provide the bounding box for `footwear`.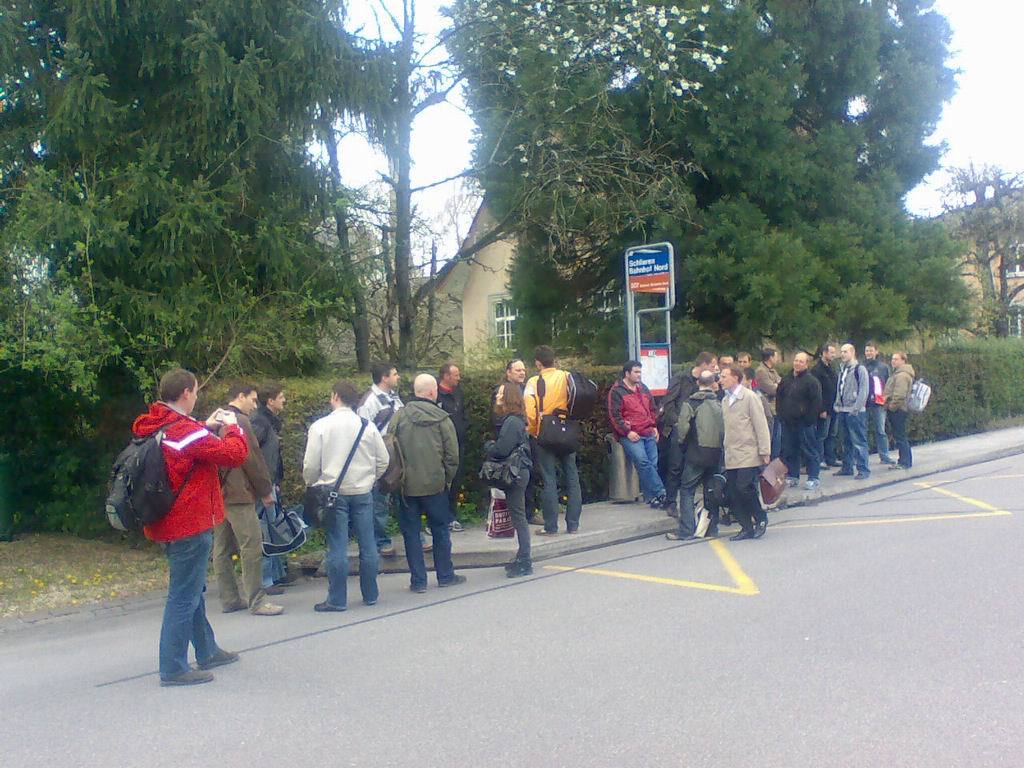
bbox(664, 529, 695, 539).
